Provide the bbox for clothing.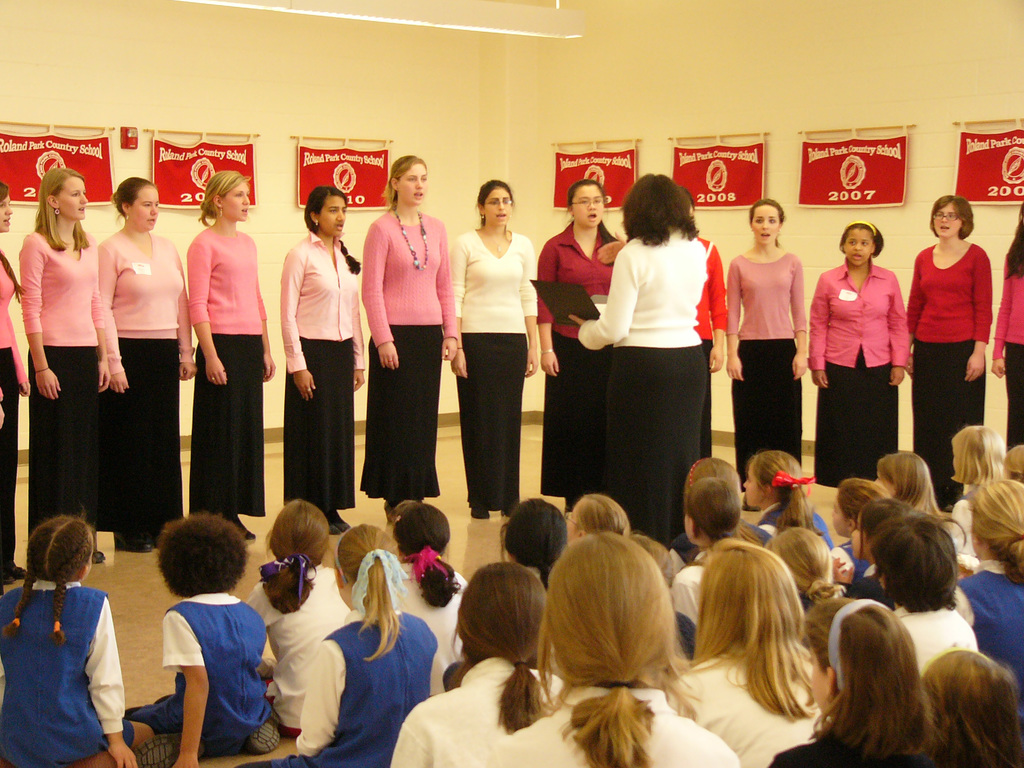
box(394, 565, 471, 701).
